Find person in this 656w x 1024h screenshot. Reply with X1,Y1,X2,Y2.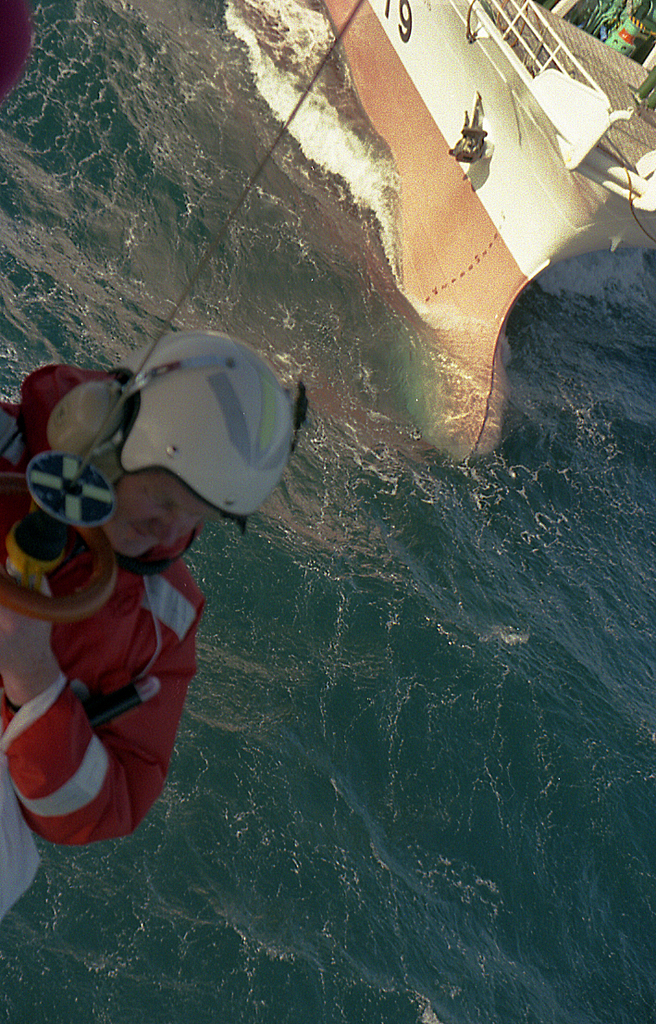
0,333,307,936.
